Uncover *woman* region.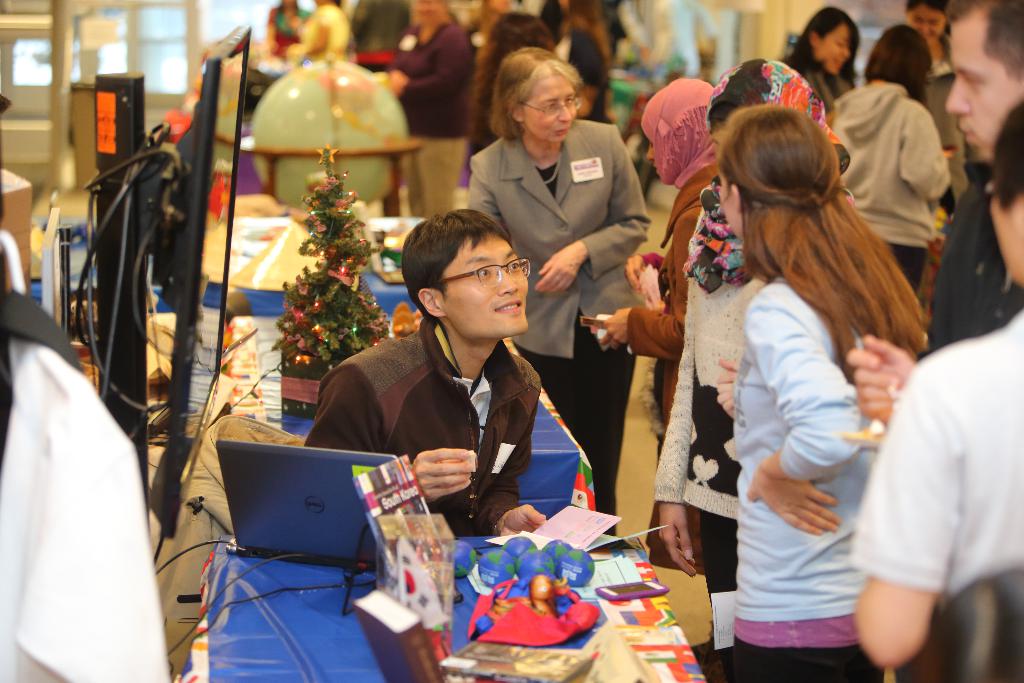
Uncovered: x1=291 y1=0 x2=346 y2=67.
